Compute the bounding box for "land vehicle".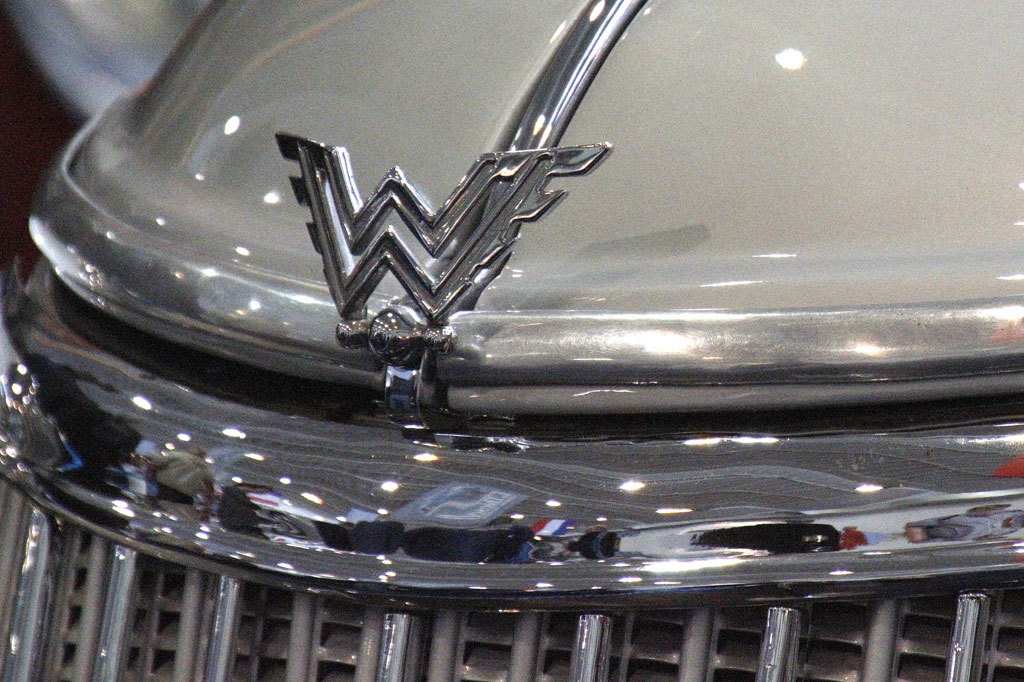
bbox=(0, 0, 1023, 681).
